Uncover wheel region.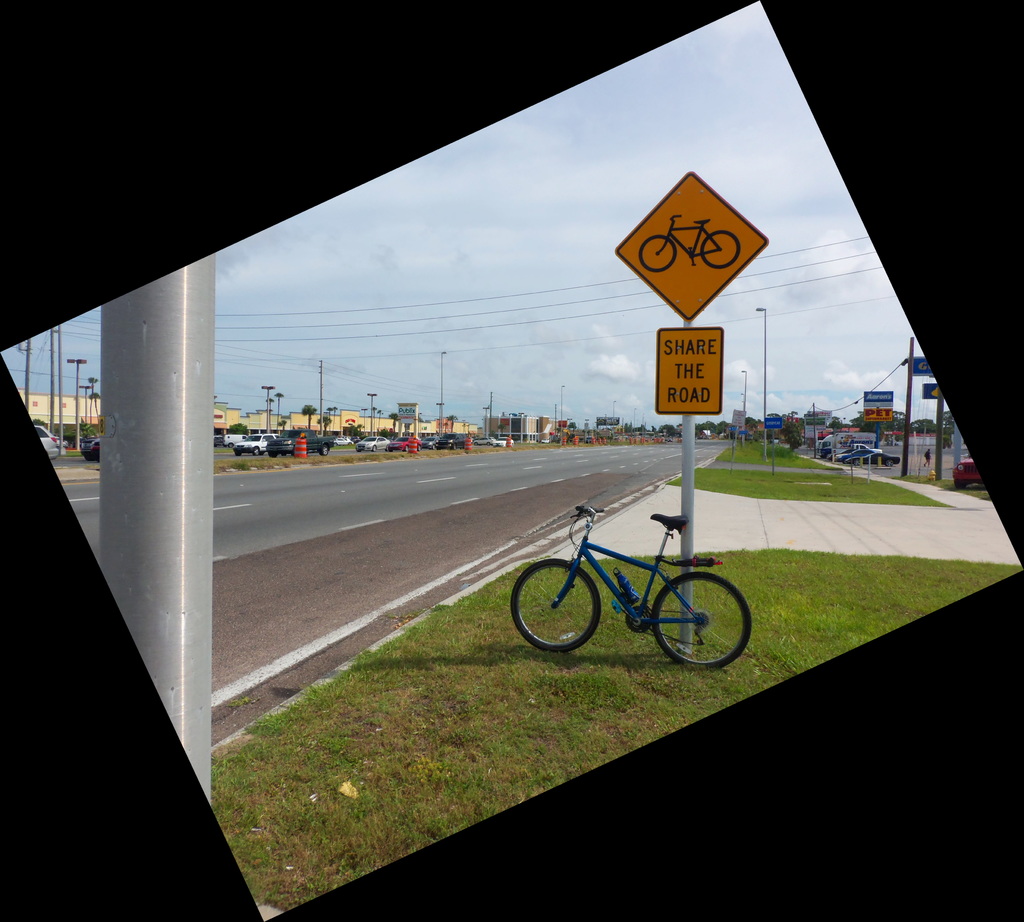
Uncovered: region(419, 443, 423, 448).
